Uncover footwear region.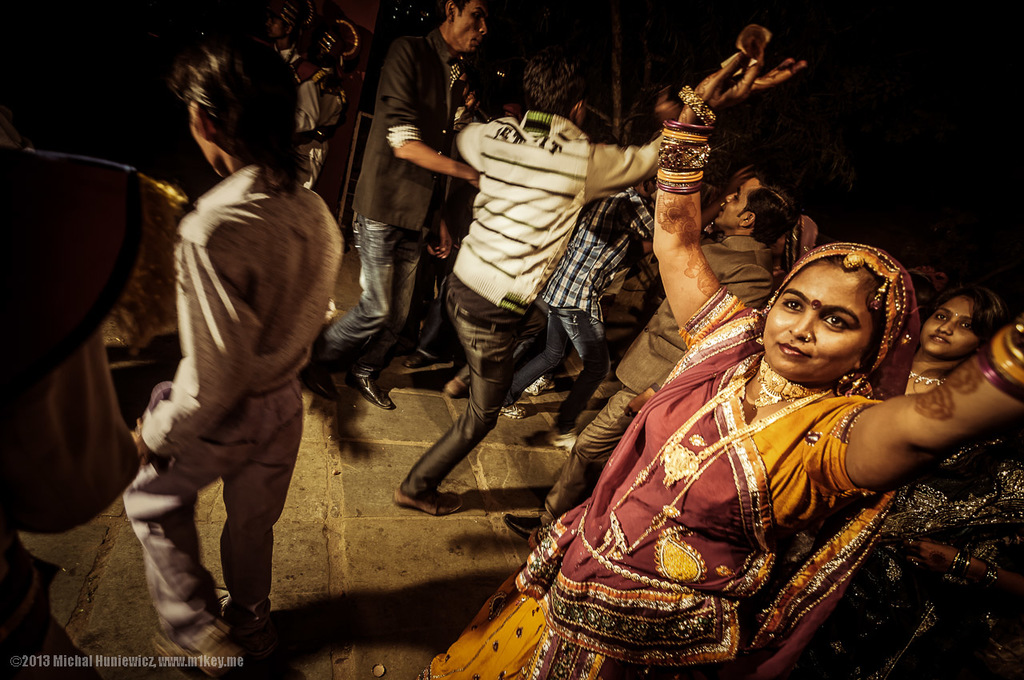
Uncovered: [342, 372, 395, 411].
